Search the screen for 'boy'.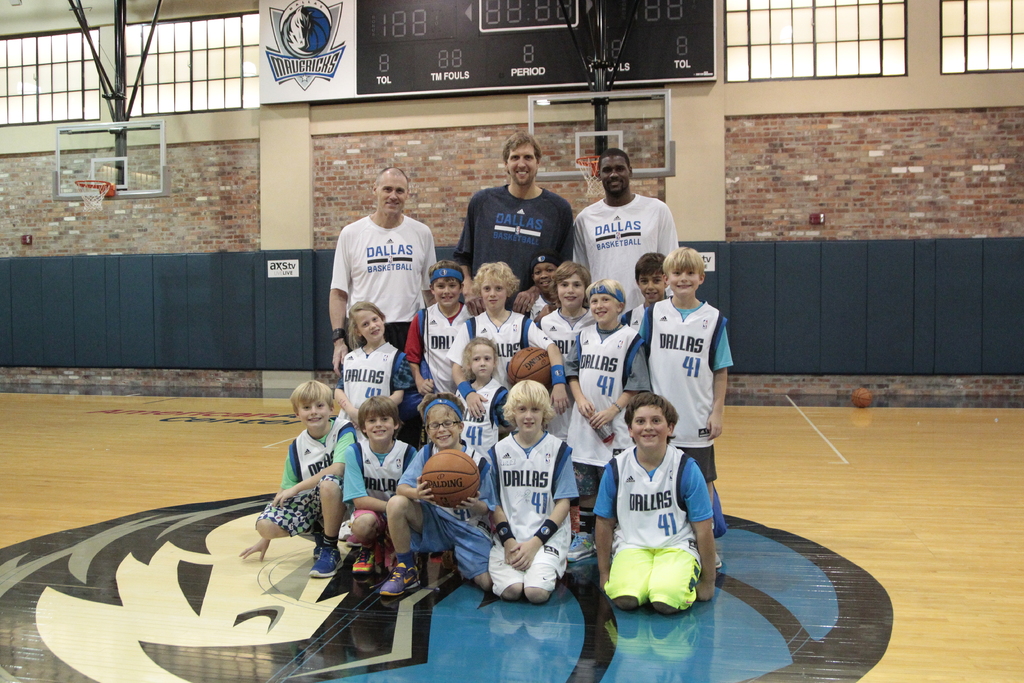
Found at 340:392:417:573.
